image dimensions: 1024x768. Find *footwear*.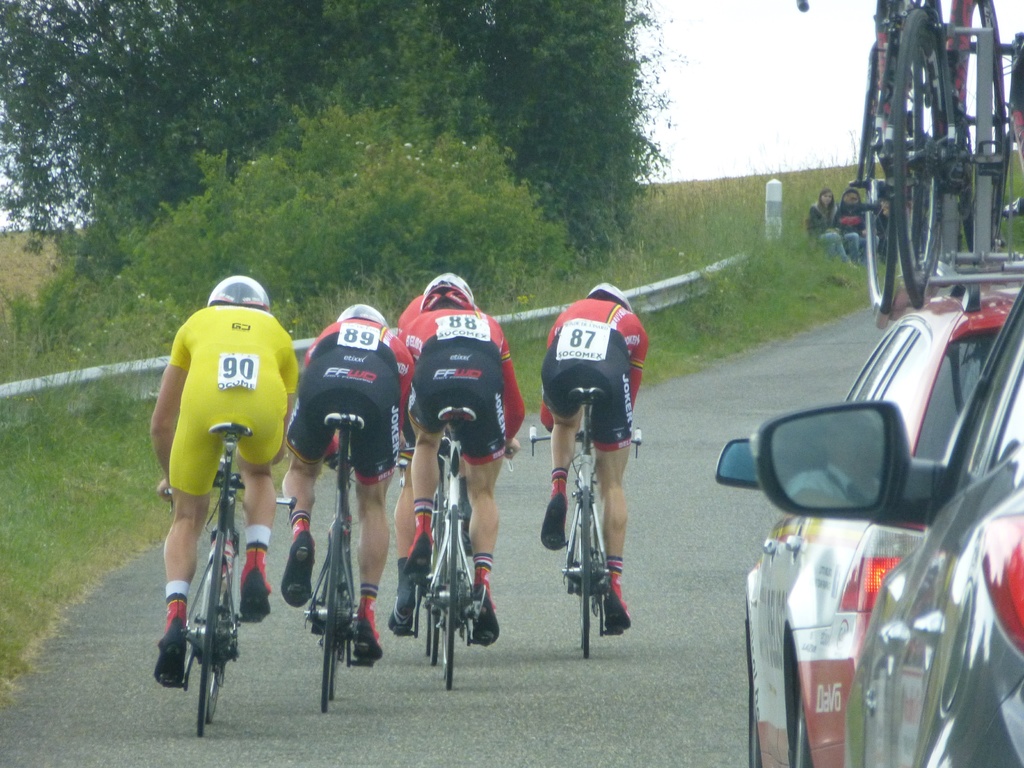
(283,528,315,607).
